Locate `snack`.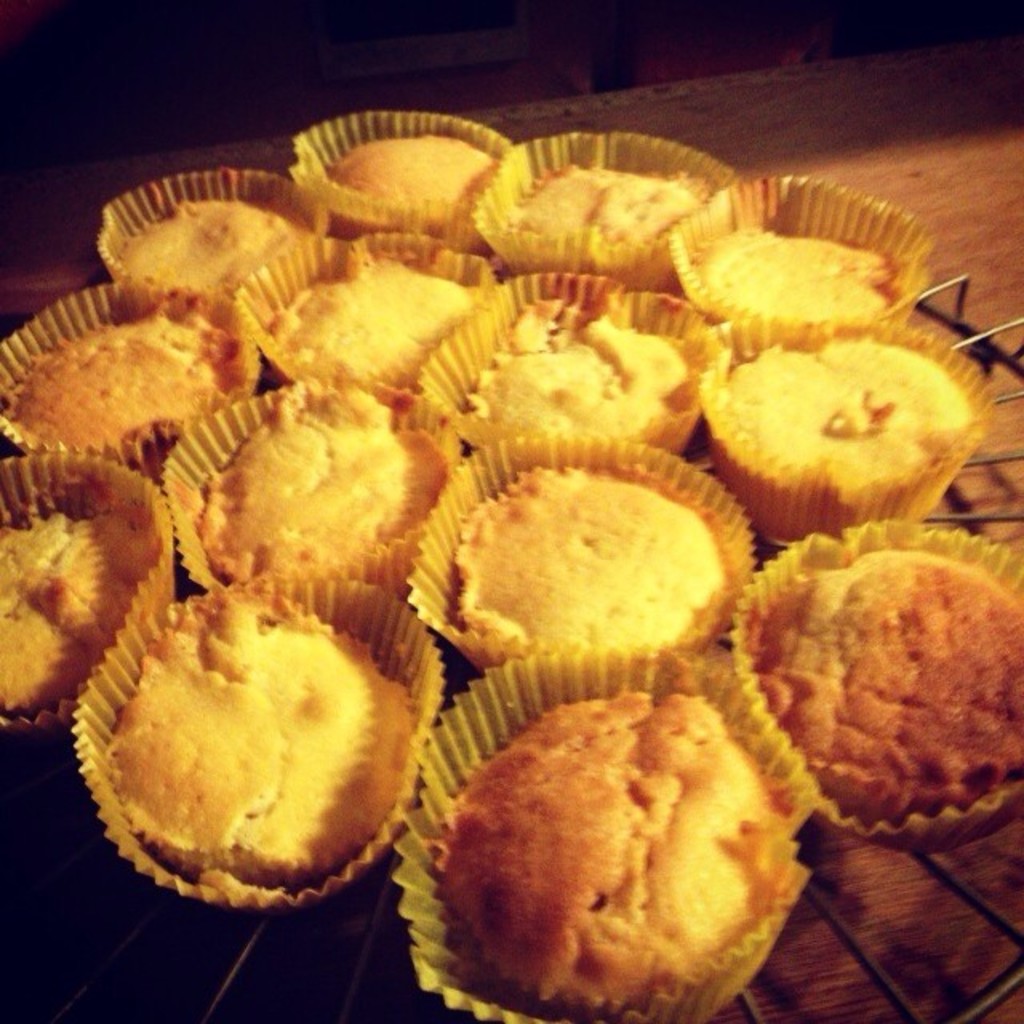
Bounding box: <region>326, 120, 504, 242</region>.
